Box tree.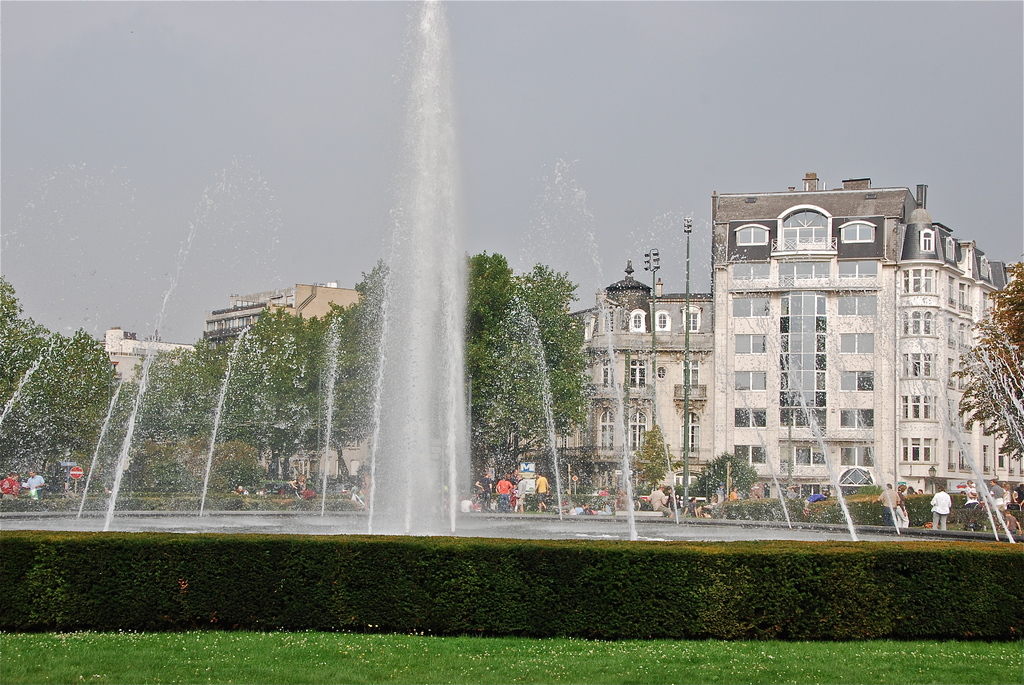
x1=200 y1=430 x2=273 y2=502.
